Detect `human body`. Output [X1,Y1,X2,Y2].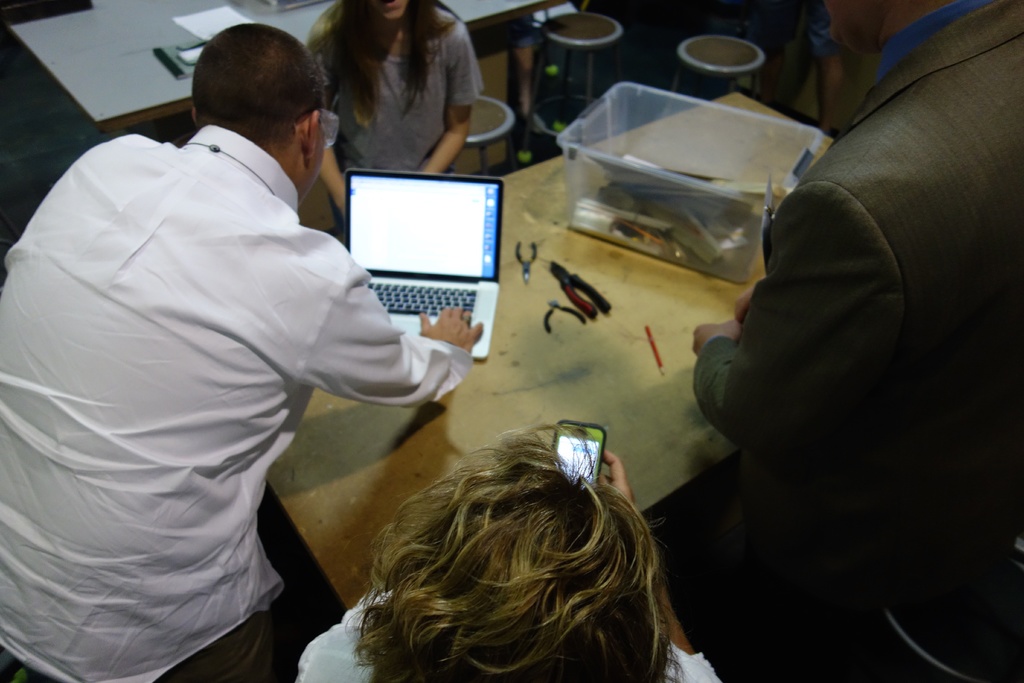
[3,20,481,682].
